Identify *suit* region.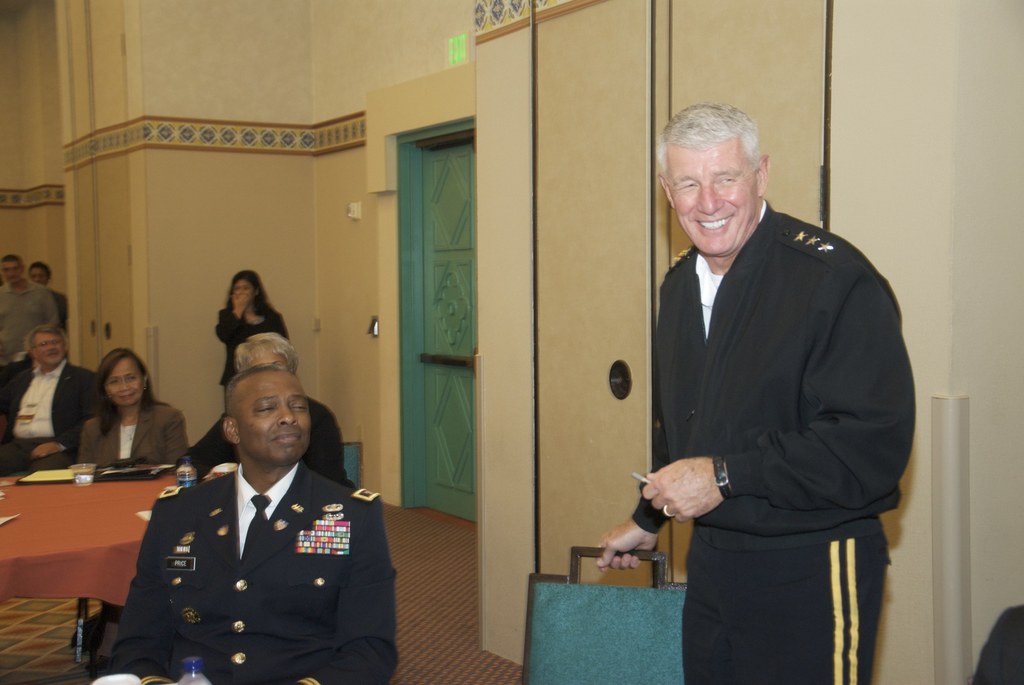
Region: rect(99, 378, 397, 678).
